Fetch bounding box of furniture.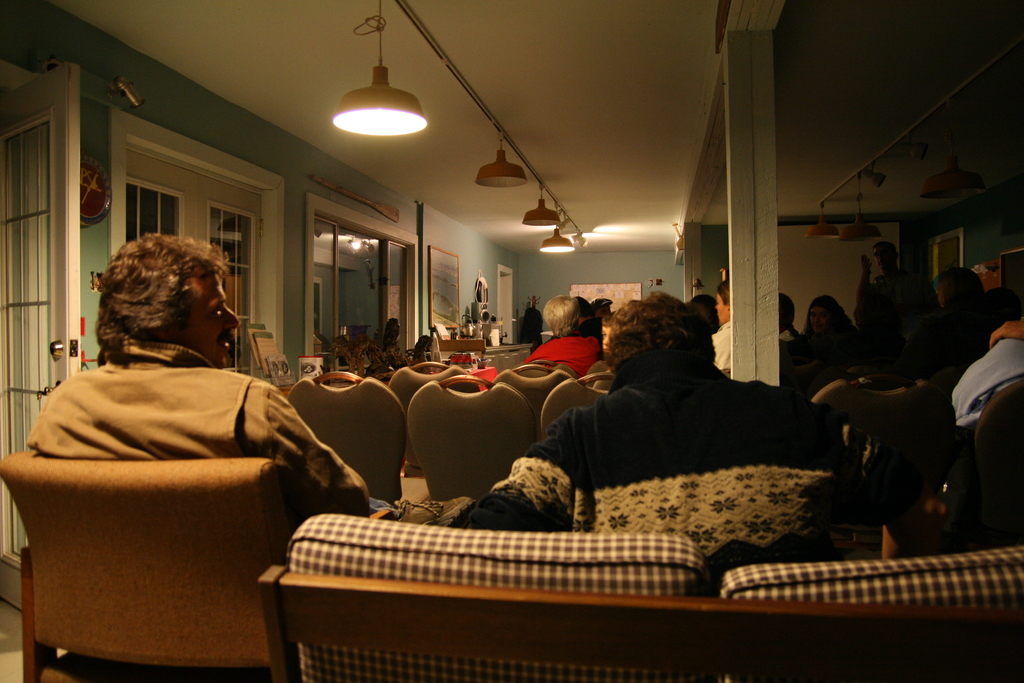
Bbox: 806:379:919:475.
